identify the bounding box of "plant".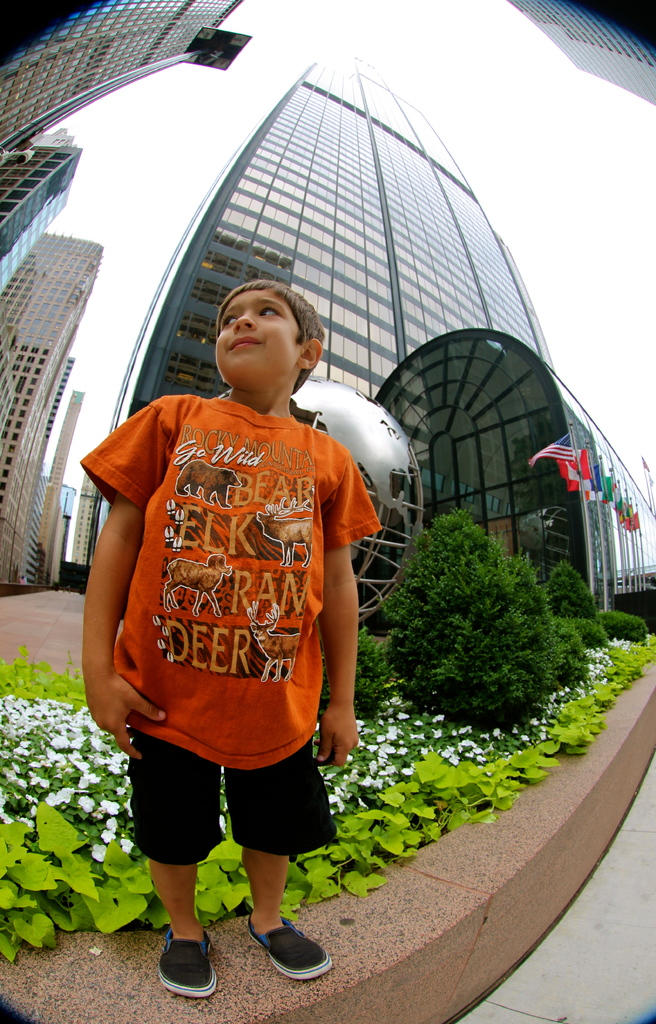
(376, 504, 562, 724).
